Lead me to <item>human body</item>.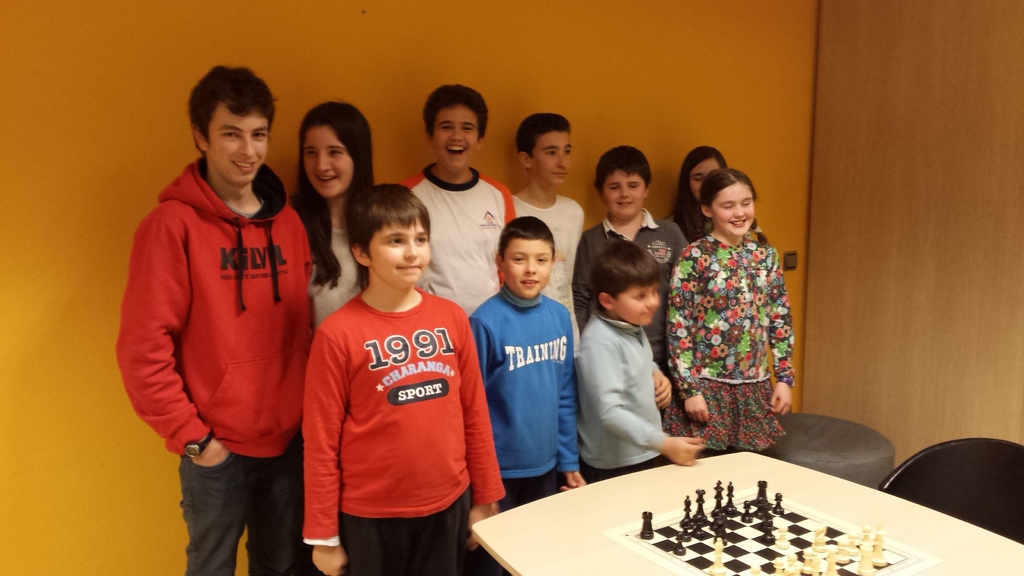
Lead to pyautogui.locateOnScreen(130, 75, 324, 550).
